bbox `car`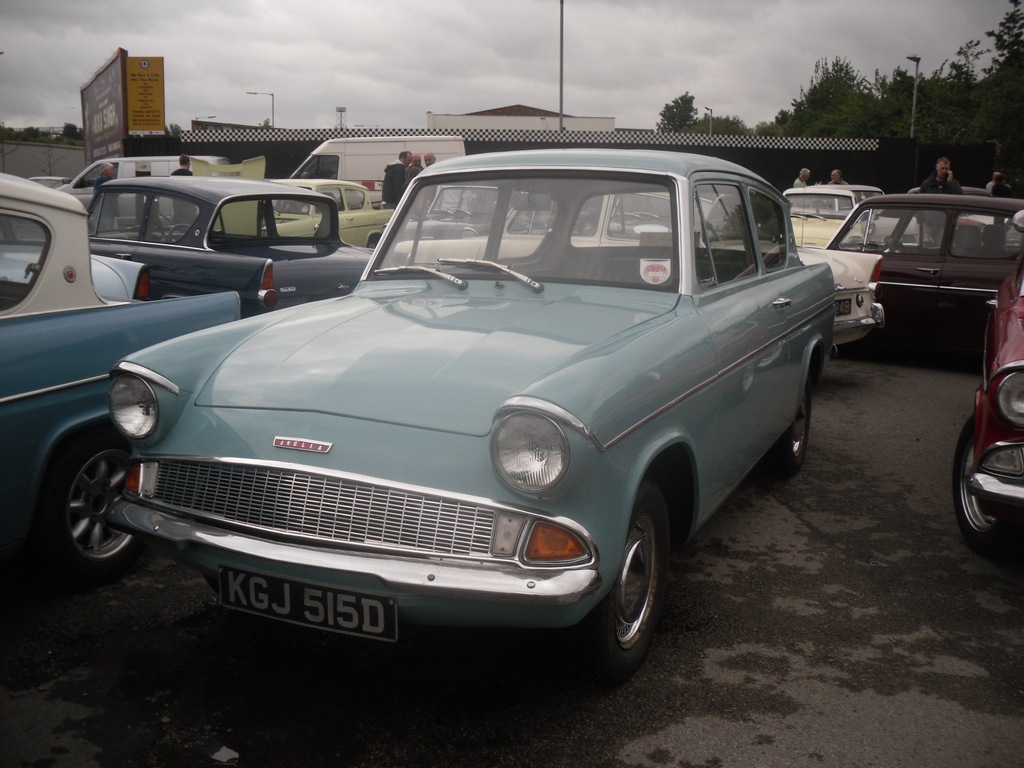
(0, 170, 243, 575)
